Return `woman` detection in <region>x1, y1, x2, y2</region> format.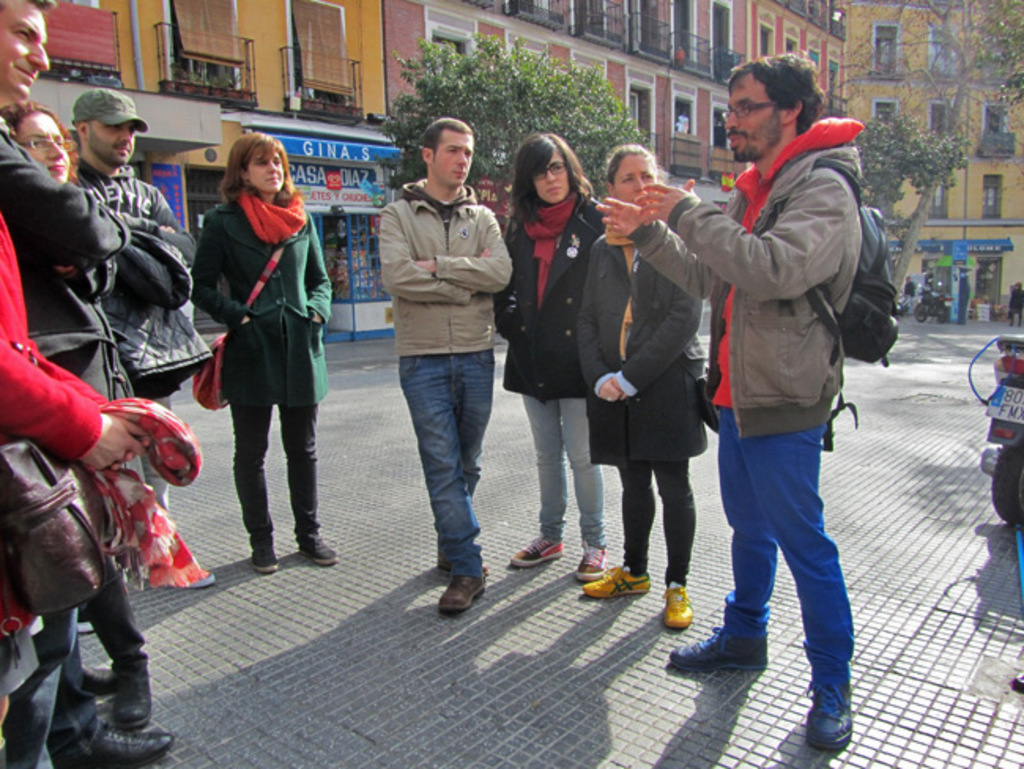
<region>191, 132, 350, 577</region>.
